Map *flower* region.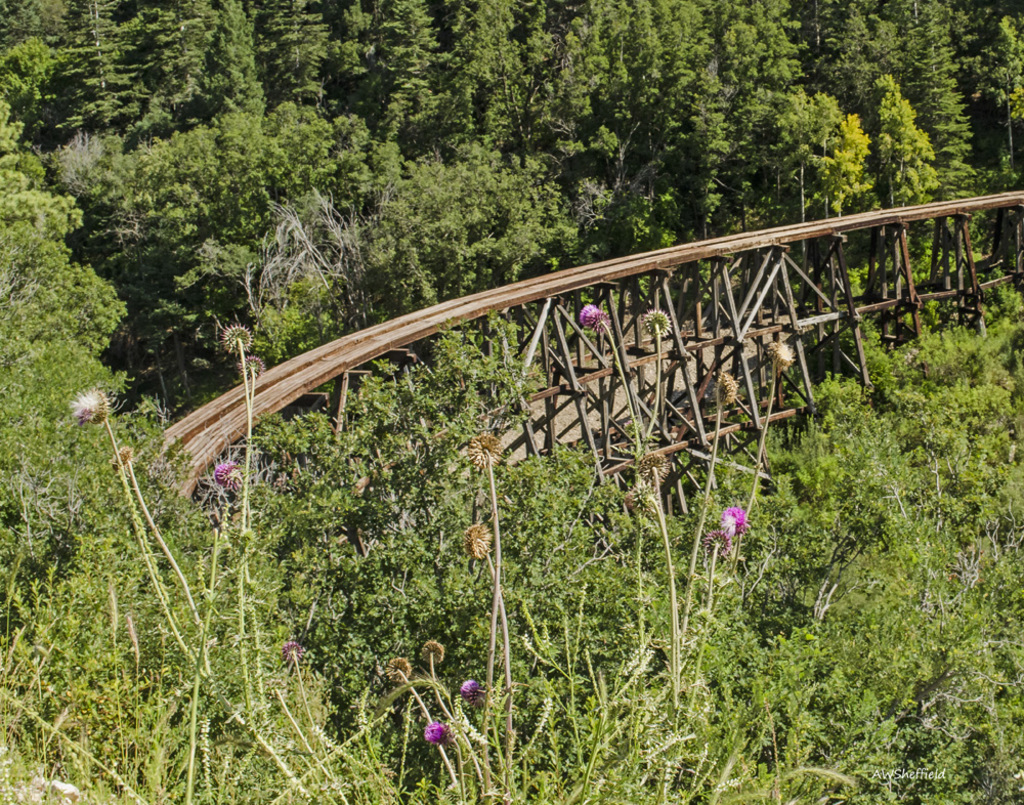
Mapped to crop(418, 638, 450, 666).
